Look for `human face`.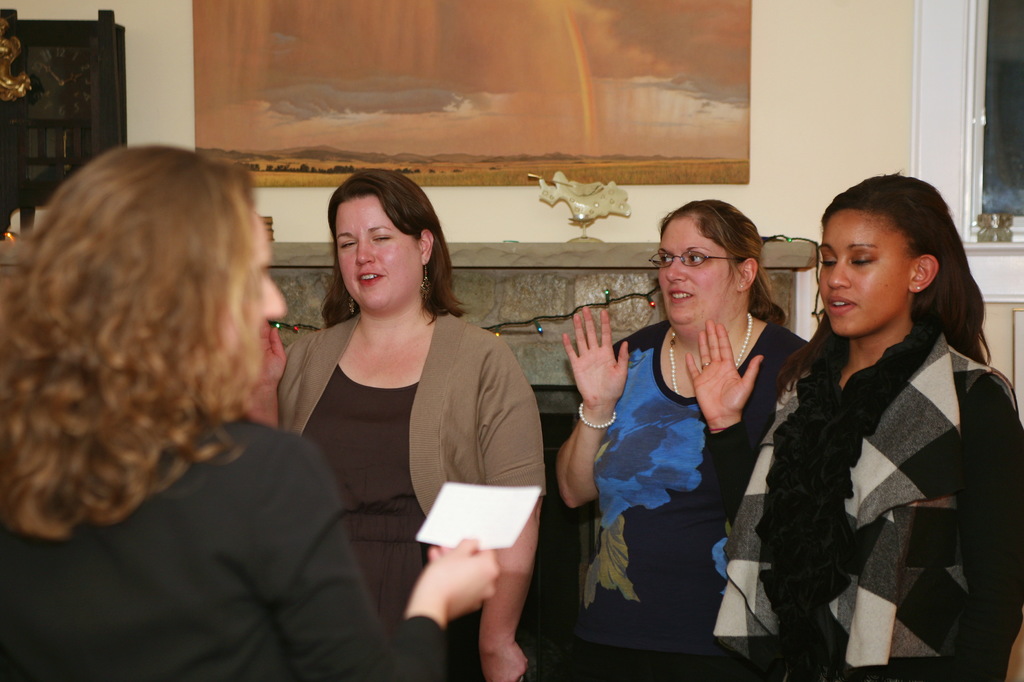
Found: [333,193,415,315].
